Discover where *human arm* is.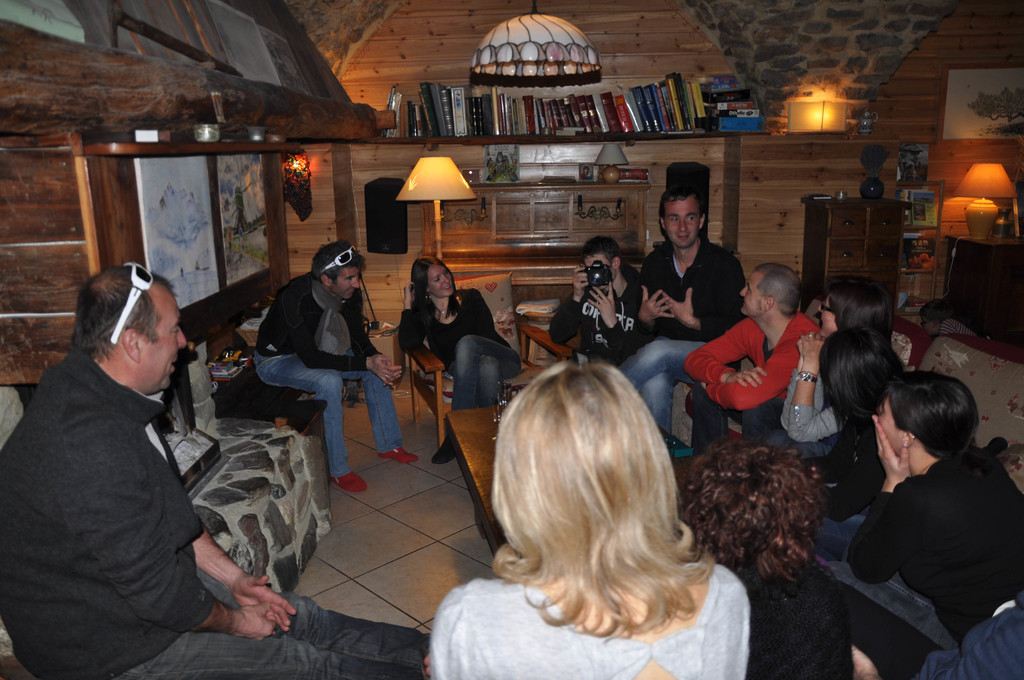
Discovered at pyautogui.locateOnScreen(189, 509, 300, 631).
